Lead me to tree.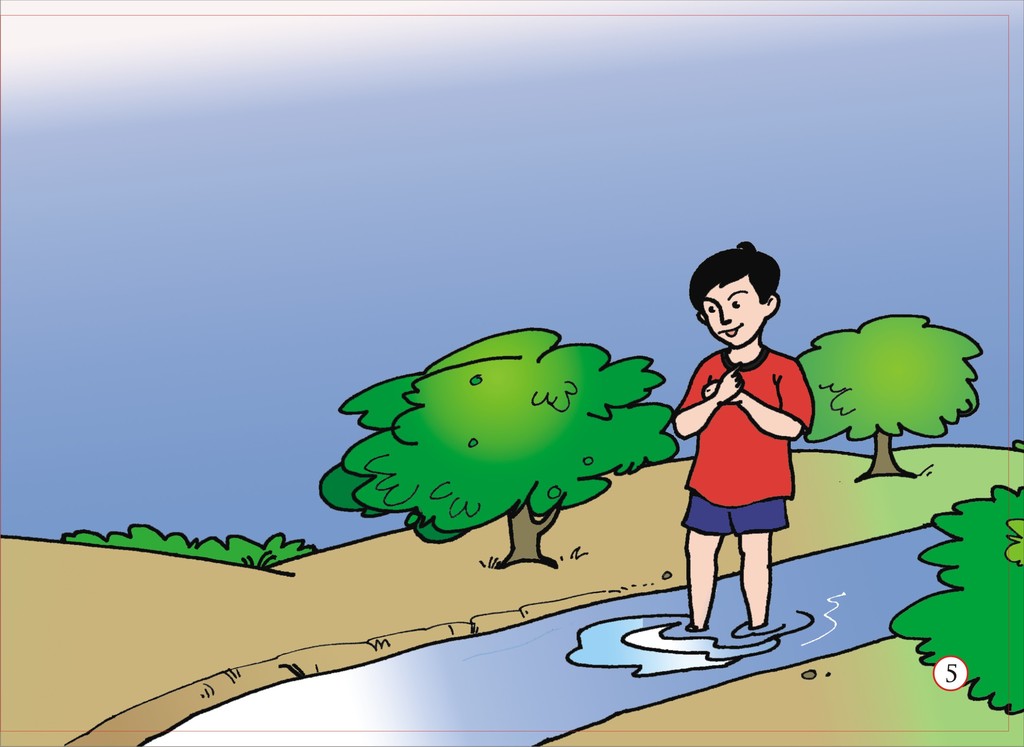
Lead to bbox=[881, 487, 1023, 712].
